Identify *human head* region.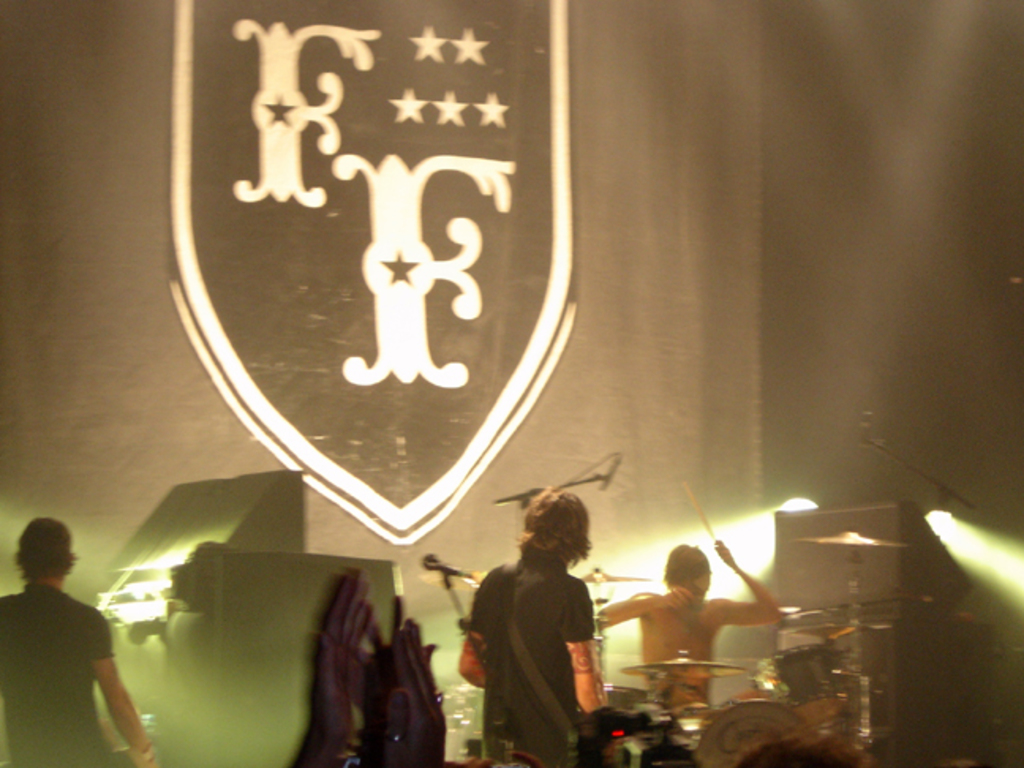
Region: bbox(662, 547, 713, 596).
